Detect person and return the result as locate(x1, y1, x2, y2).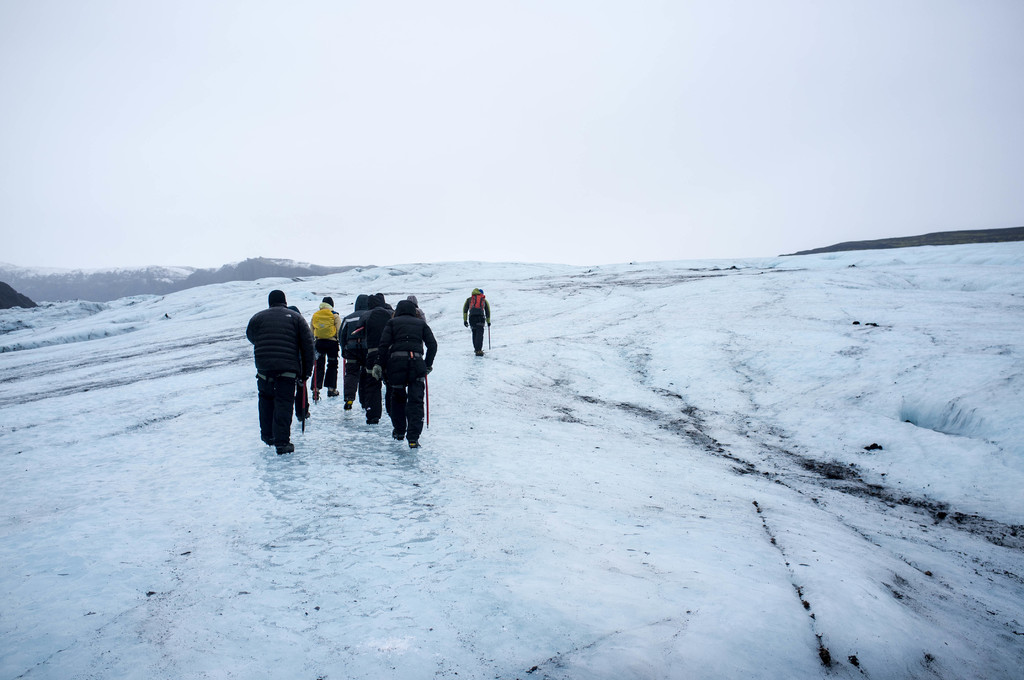
locate(407, 295, 428, 322).
